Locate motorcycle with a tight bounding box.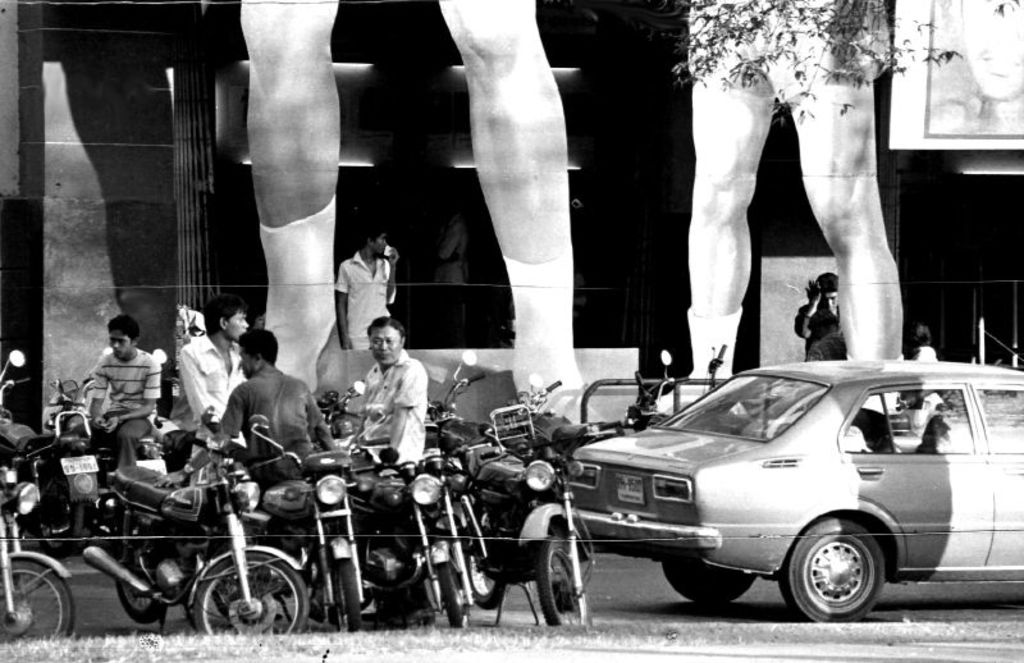
box(316, 381, 371, 439).
